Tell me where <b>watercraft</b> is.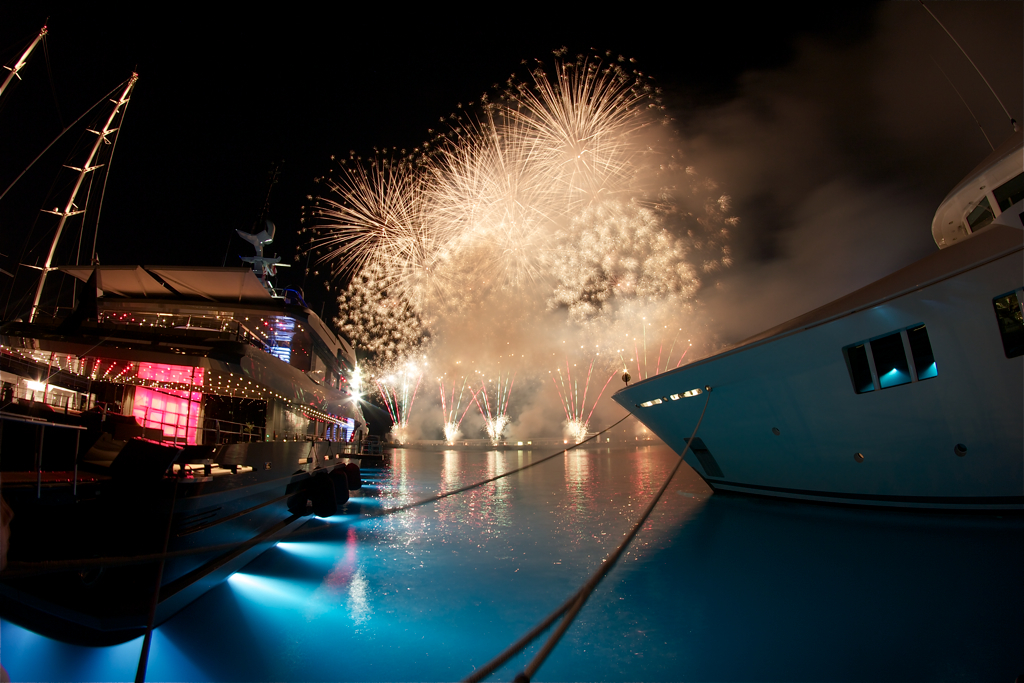
<b>watercraft</b> is at <region>613, 126, 1023, 529</region>.
